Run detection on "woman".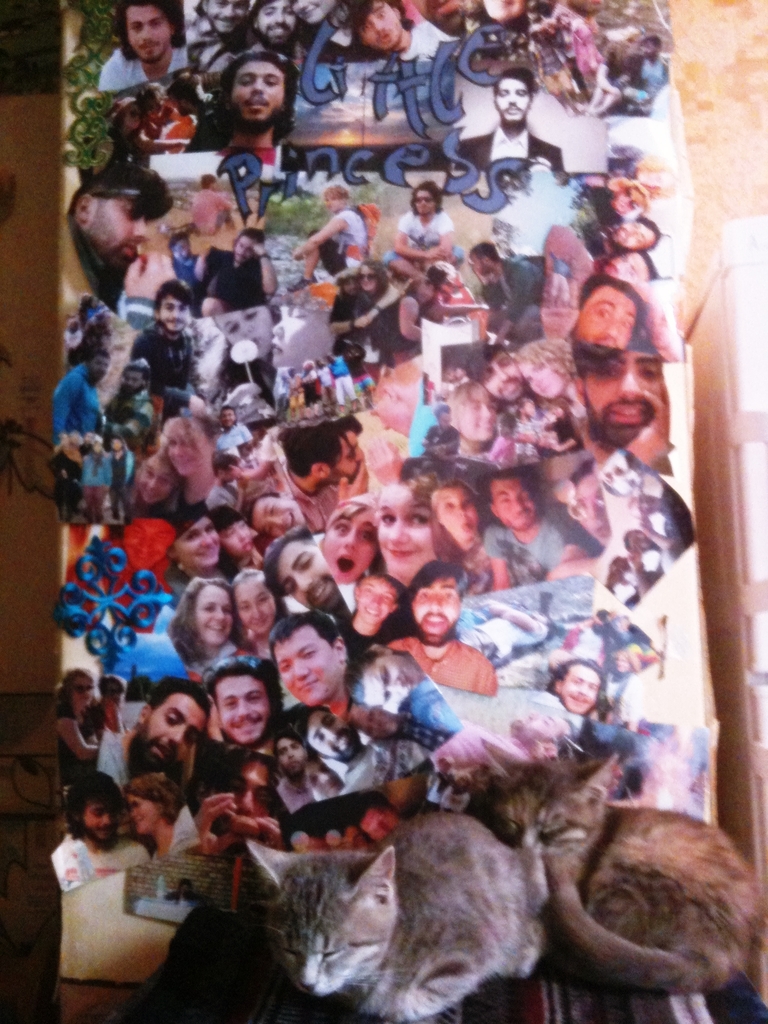
Result: x1=156 y1=417 x2=213 y2=520.
